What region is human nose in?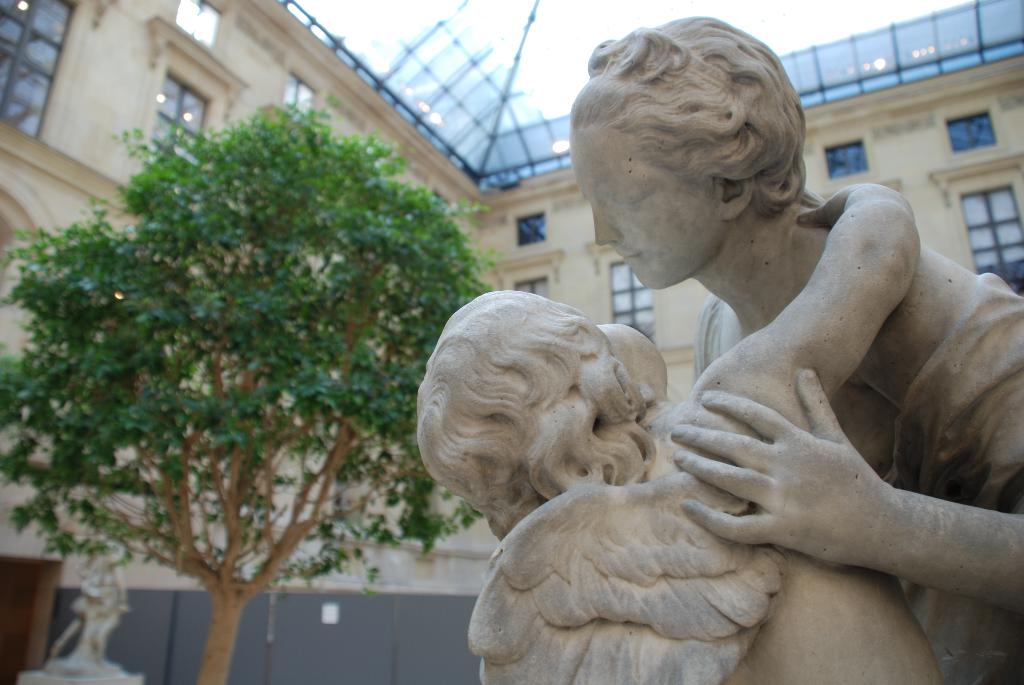
(left=593, top=198, right=622, bottom=248).
